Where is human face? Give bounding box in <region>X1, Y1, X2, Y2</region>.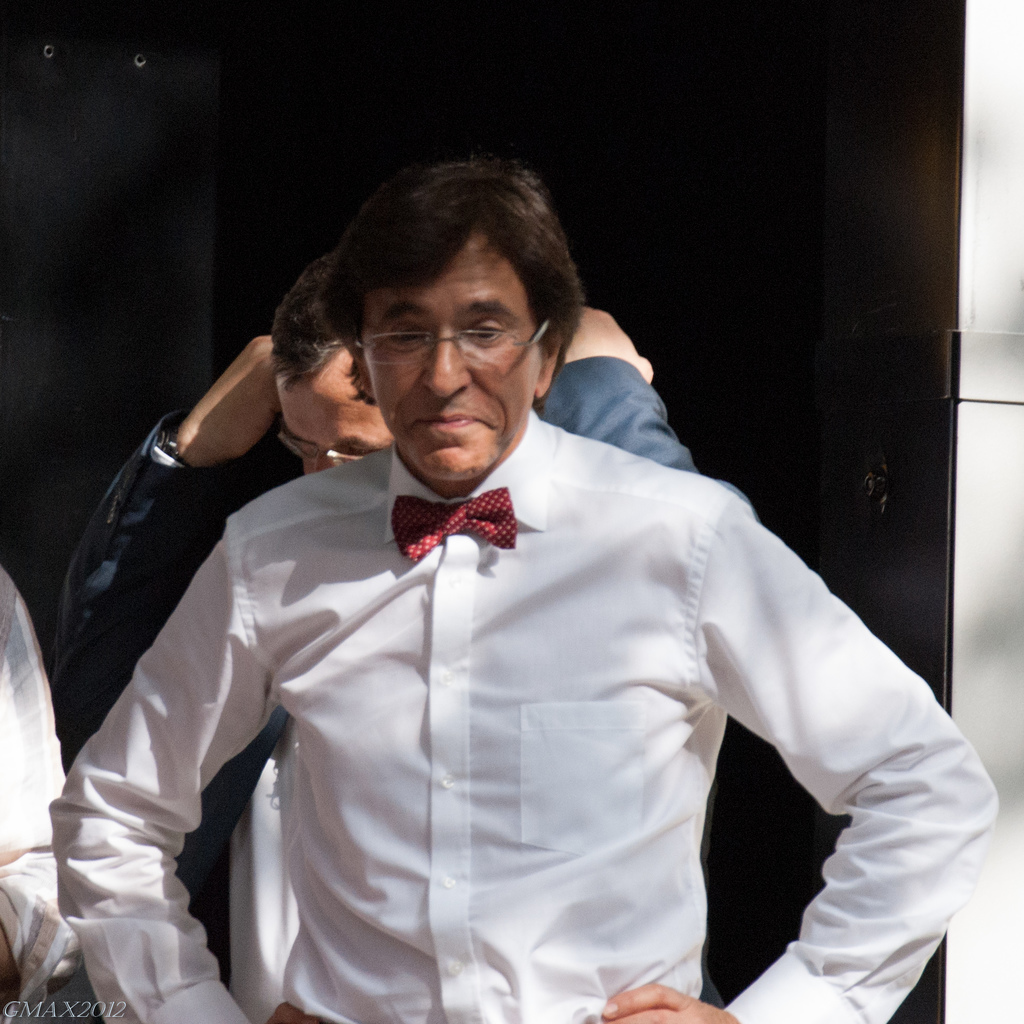
<region>375, 247, 529, 485</region>.
